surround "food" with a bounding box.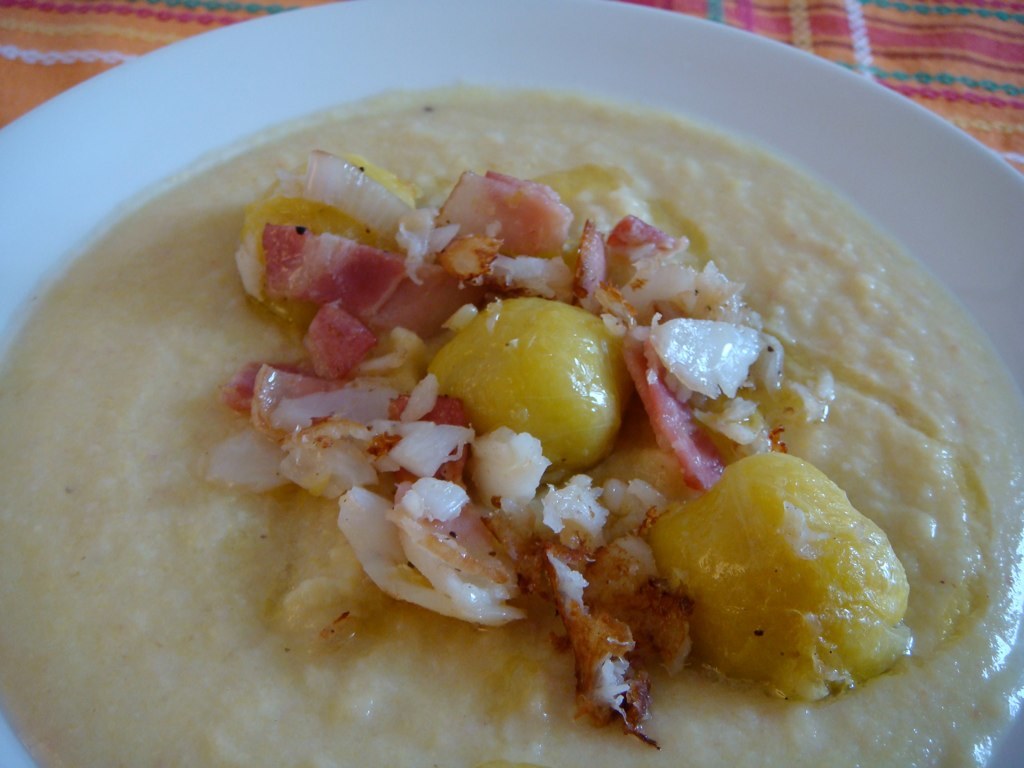
crop(99, 46, 1010, 733).
